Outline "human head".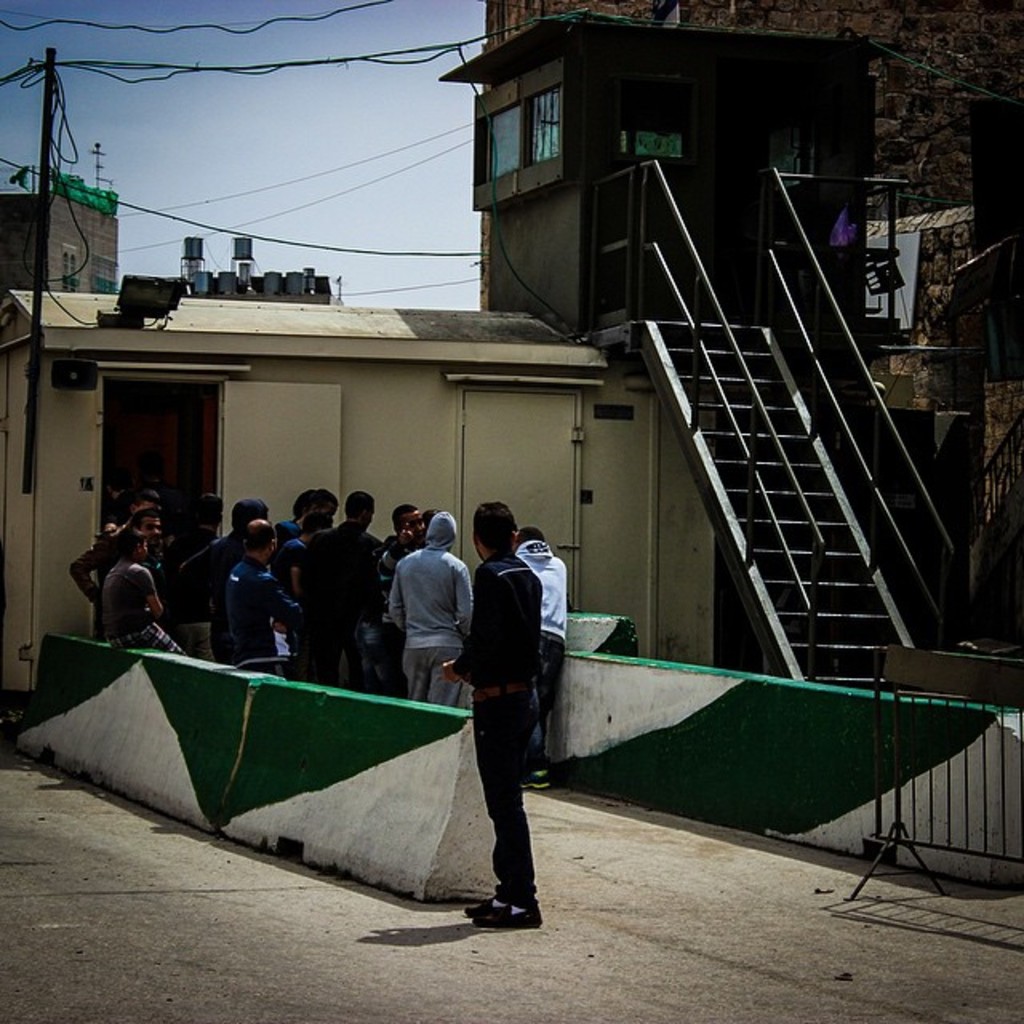
Outline: 475, 499, 518, 560.
